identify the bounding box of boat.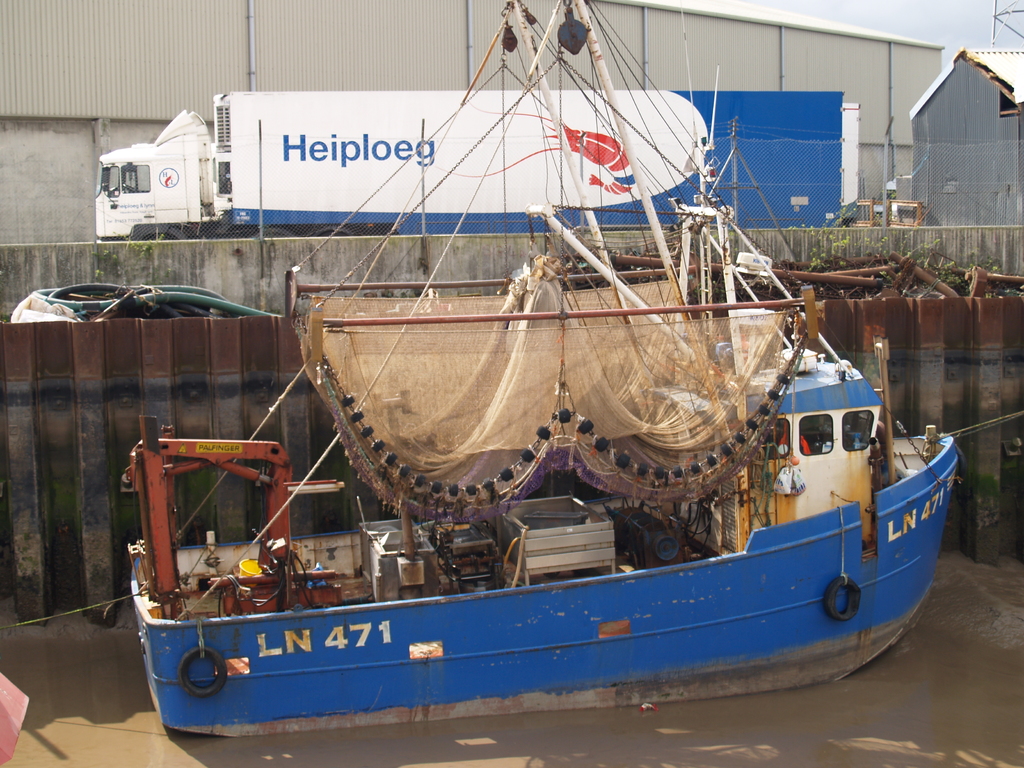
[172,60,1000,747].
